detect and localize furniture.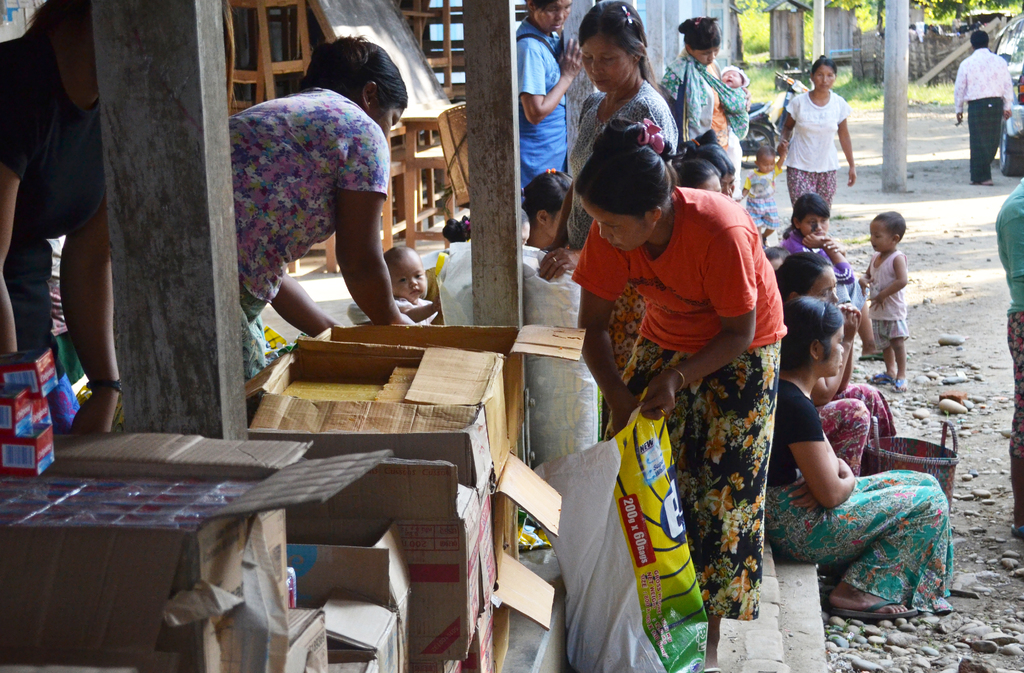
Localized at bbox=[392, 100, 466, 247].
